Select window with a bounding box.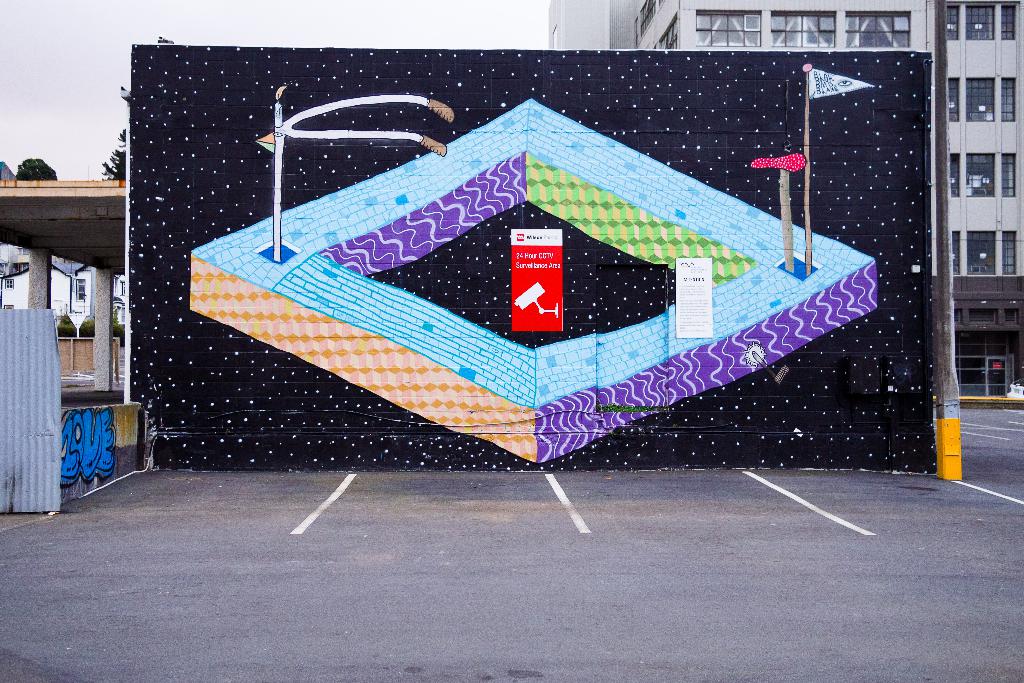
<bbox>942, 0, 1020, 44</bbox>.
